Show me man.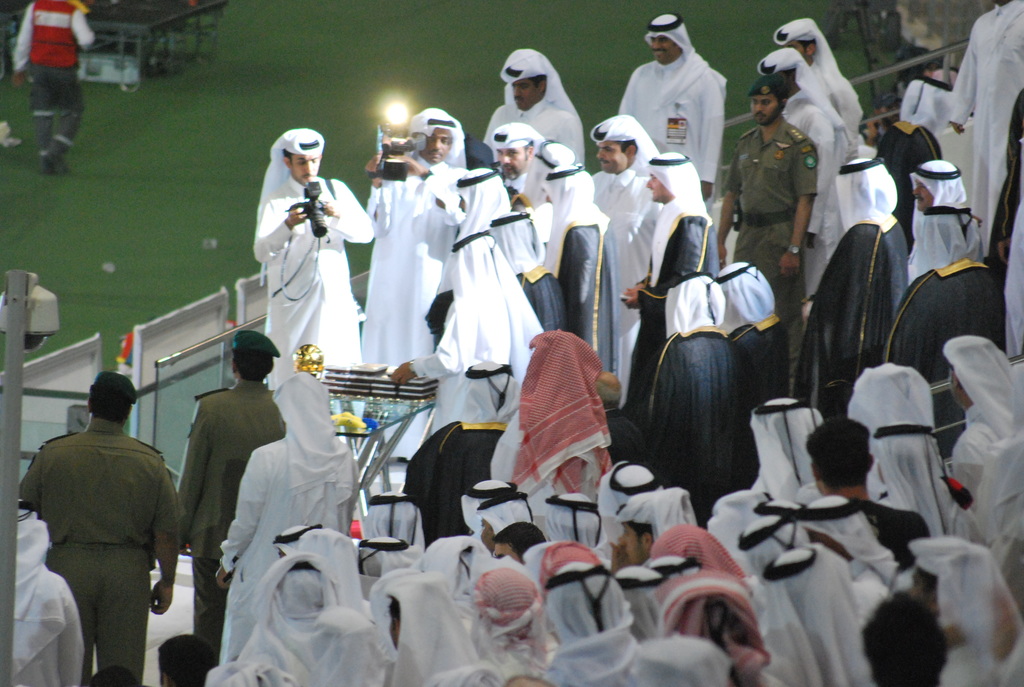
man is here: {"left": 357, "top": 107, "right": 470, "bottom": 465}.
